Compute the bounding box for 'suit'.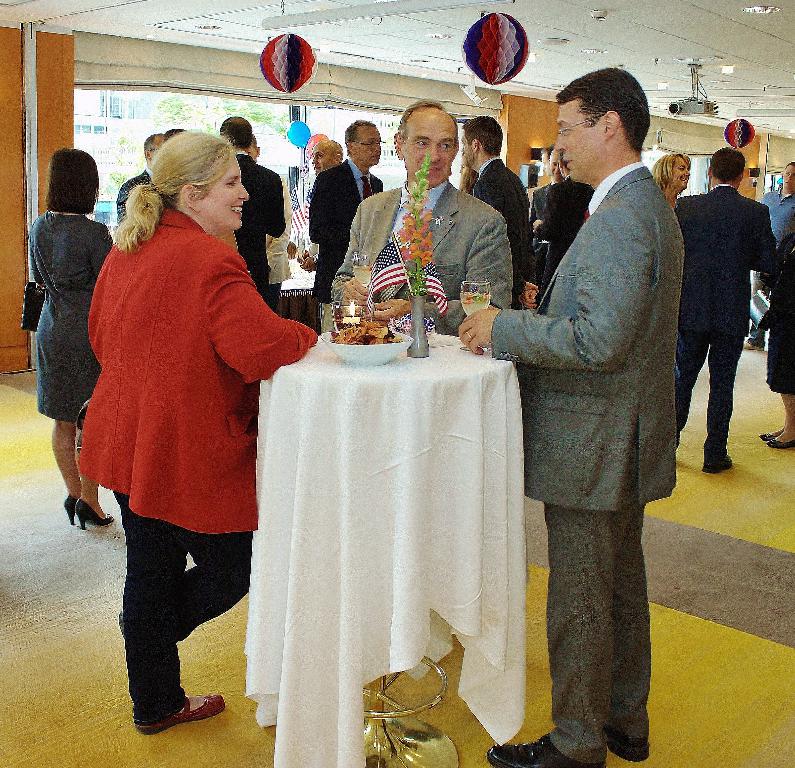
l=531, t=180, r=558, b=293.
